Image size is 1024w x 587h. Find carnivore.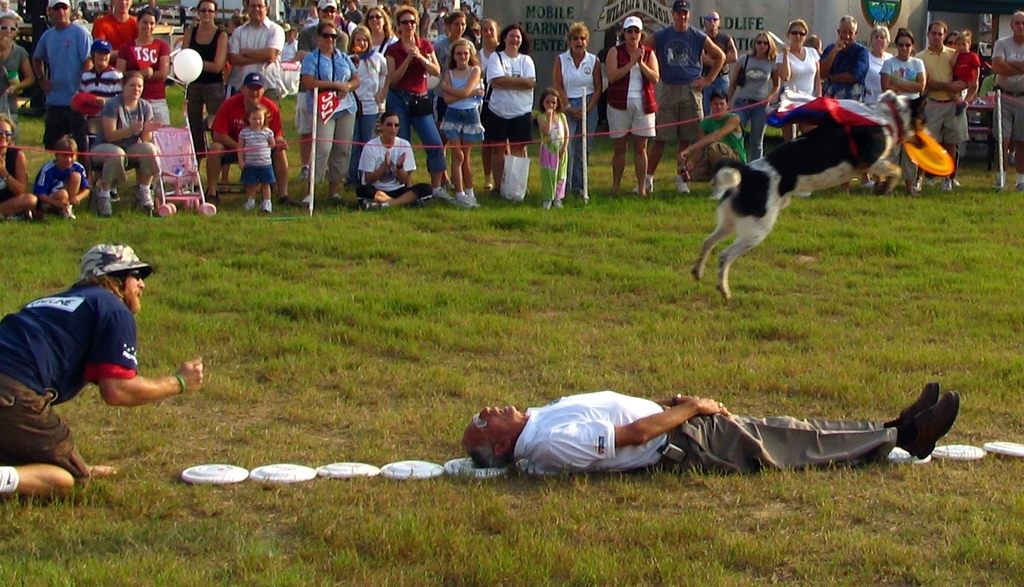
996, 13, 1023, 172.
